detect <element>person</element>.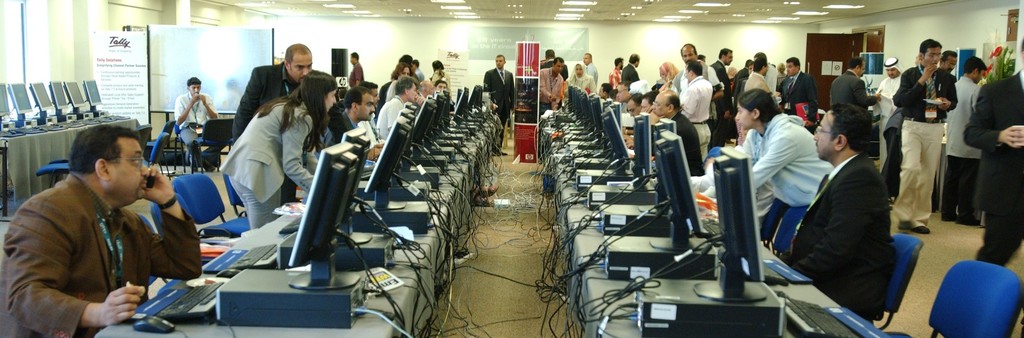
Detected at {"left": 23, "top": 111, "right": 188, "bottom": 337}.
